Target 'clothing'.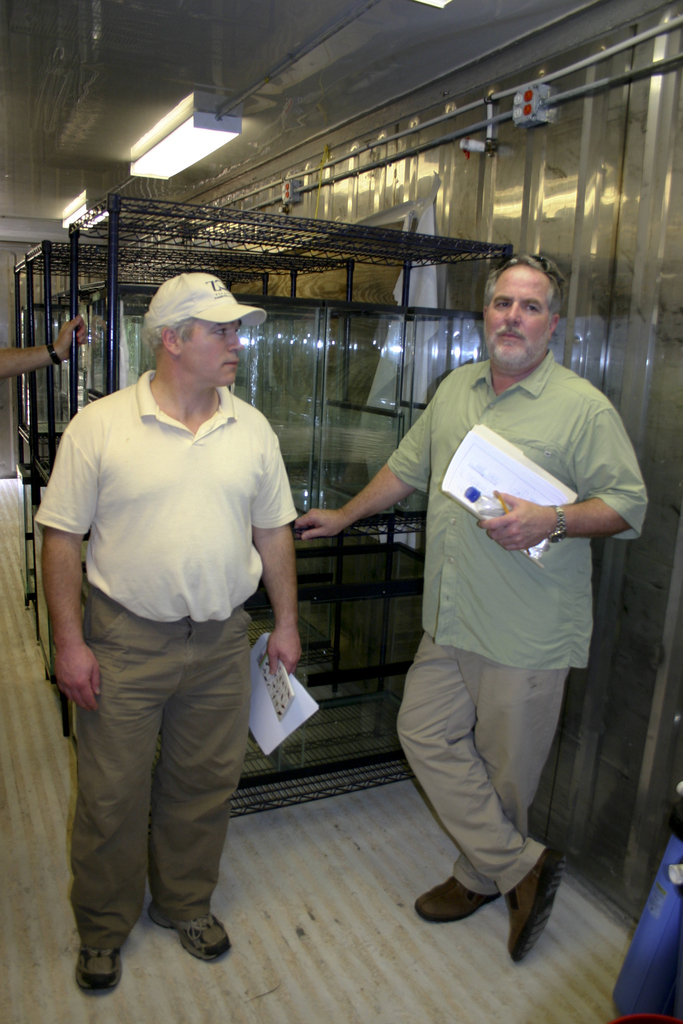
Target region: [42, 364, 295, 930].
